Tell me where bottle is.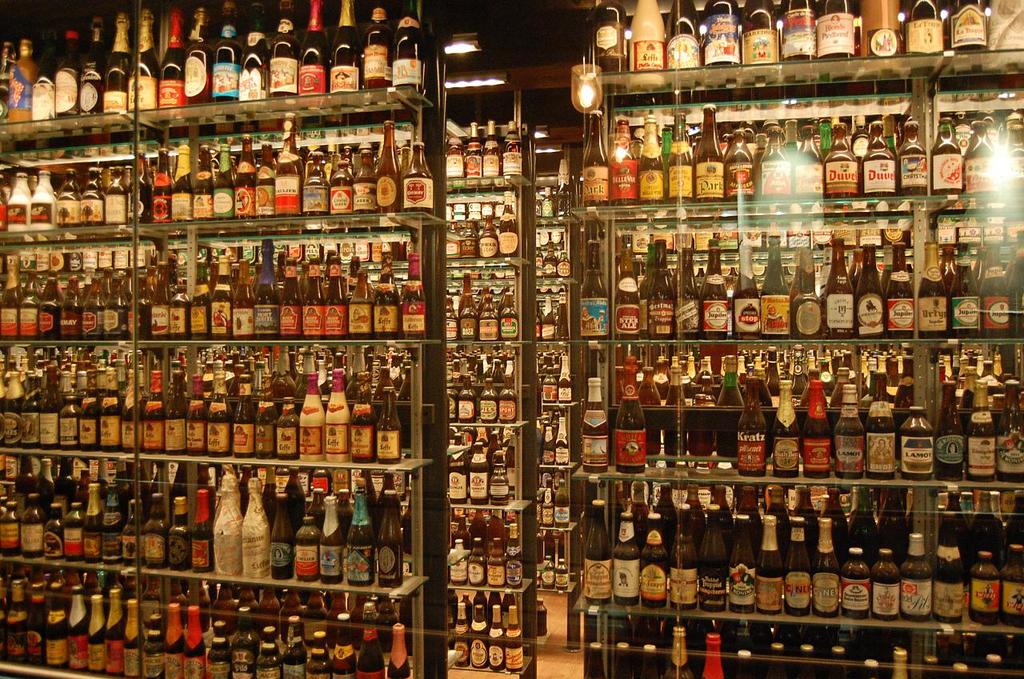
bottle is at <region>534, 303, 543, 352</region>.
